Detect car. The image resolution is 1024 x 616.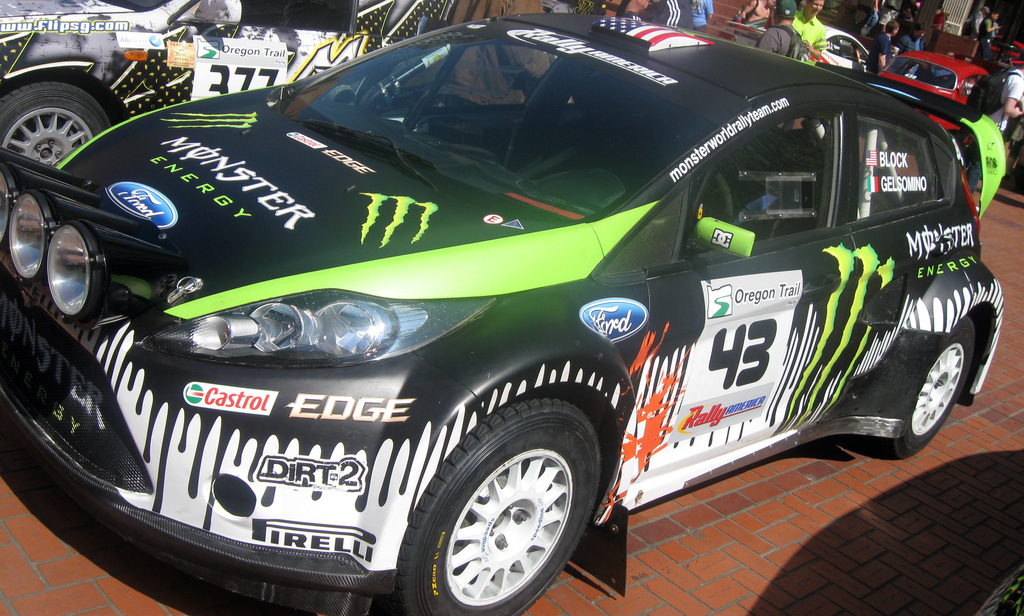
876,44,990,140.
